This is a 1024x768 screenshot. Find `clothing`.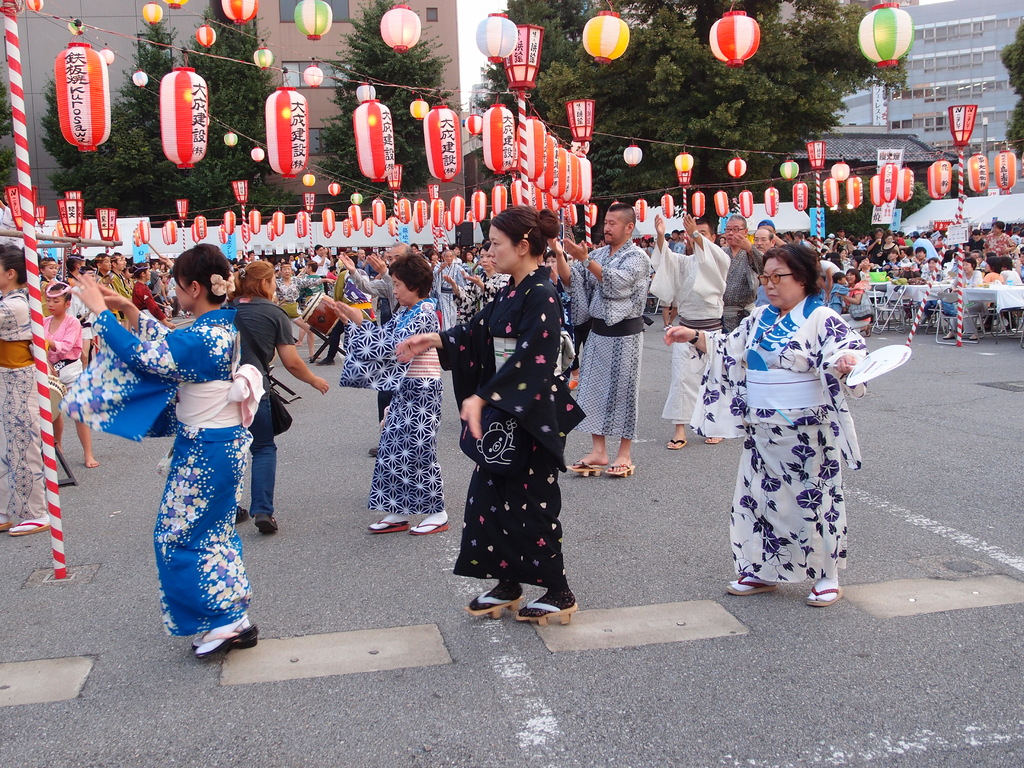
Bounding box: locate(40, 310, 83, 389).
